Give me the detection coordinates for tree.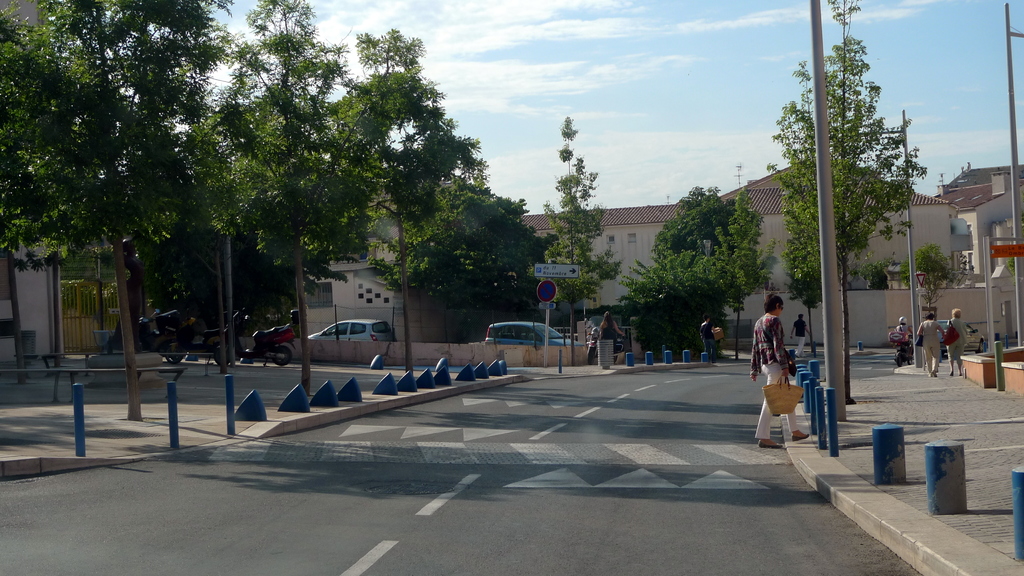
x1=786 y1=158 x2=842 y2=352.
